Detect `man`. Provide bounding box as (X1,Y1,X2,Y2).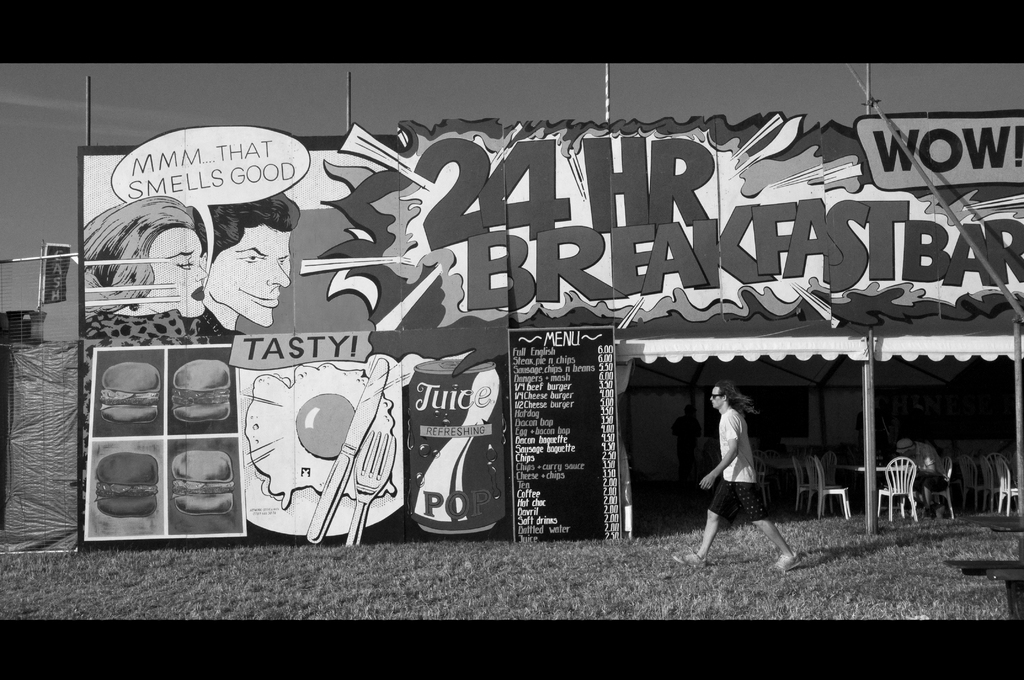
(675,382,801,571).
